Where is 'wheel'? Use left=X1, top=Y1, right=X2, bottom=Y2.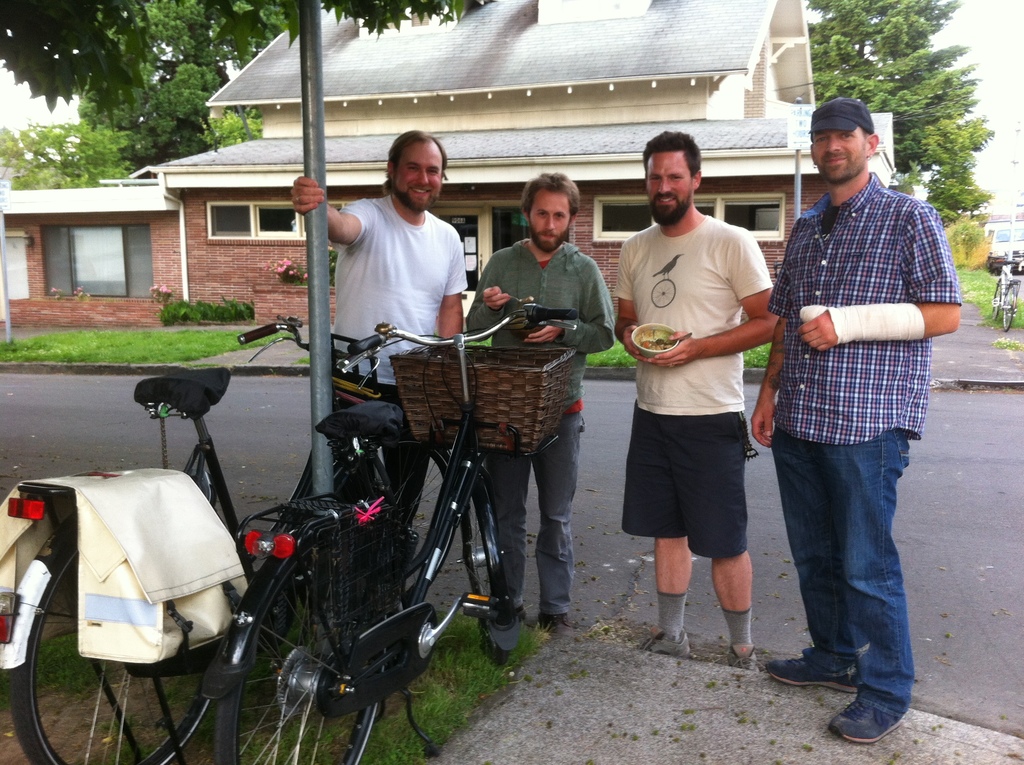
left=451, top=472, right=518, bottom=665.
